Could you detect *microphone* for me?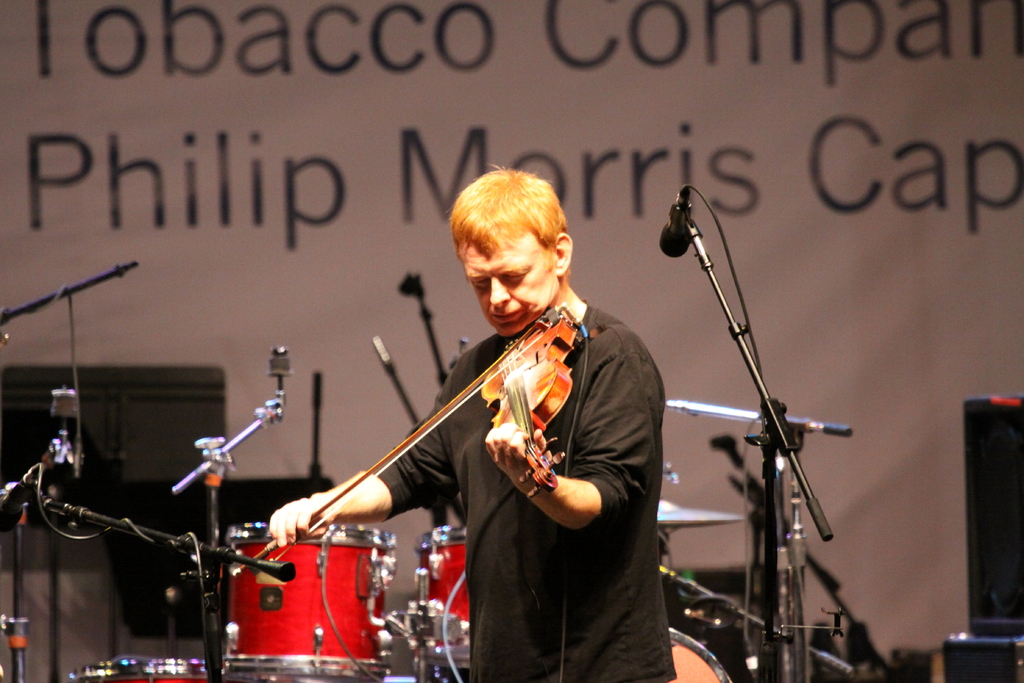
Detection result: [left=659, top=201, right=691, bottom=258].
